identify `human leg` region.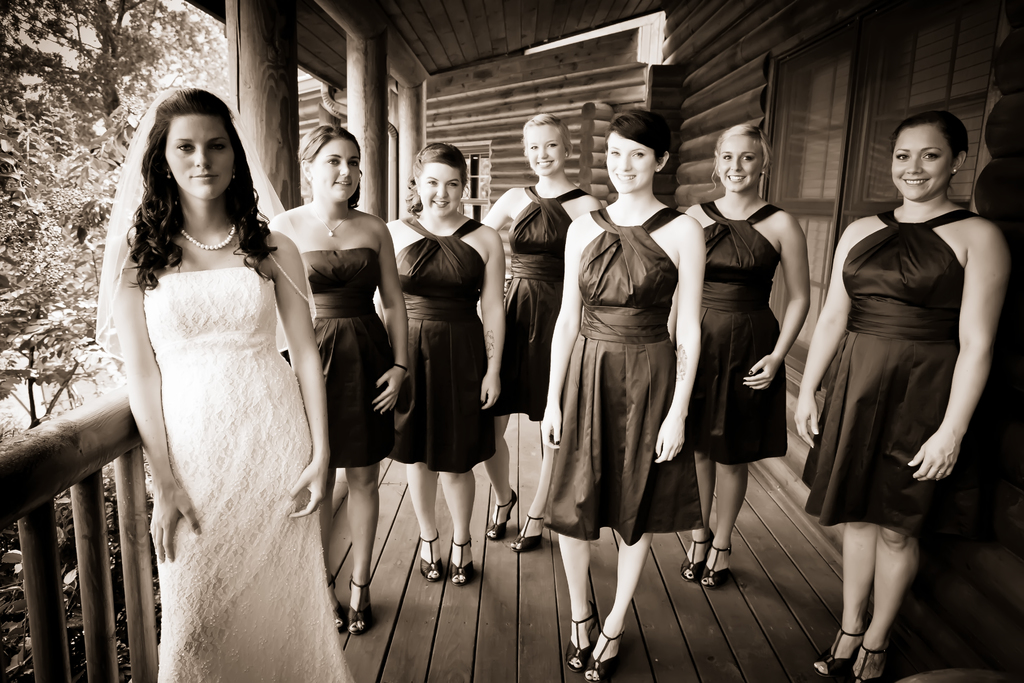
Region: BBox(511, 314, 547, 552).
